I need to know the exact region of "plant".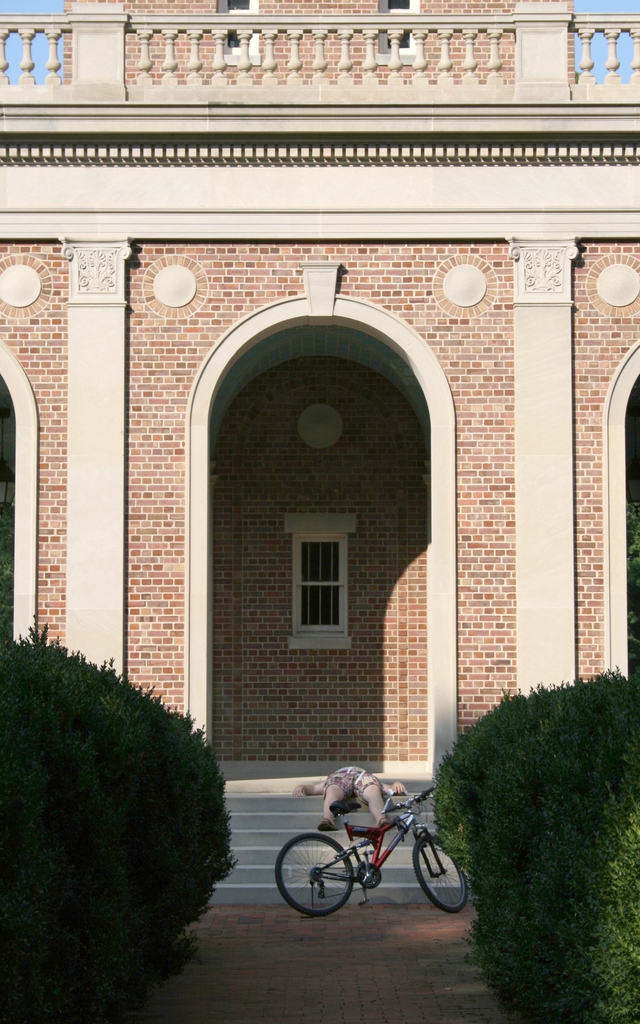
Region: {"left": 421, "top": 671, "right": 639, "bottom": 1023}.
